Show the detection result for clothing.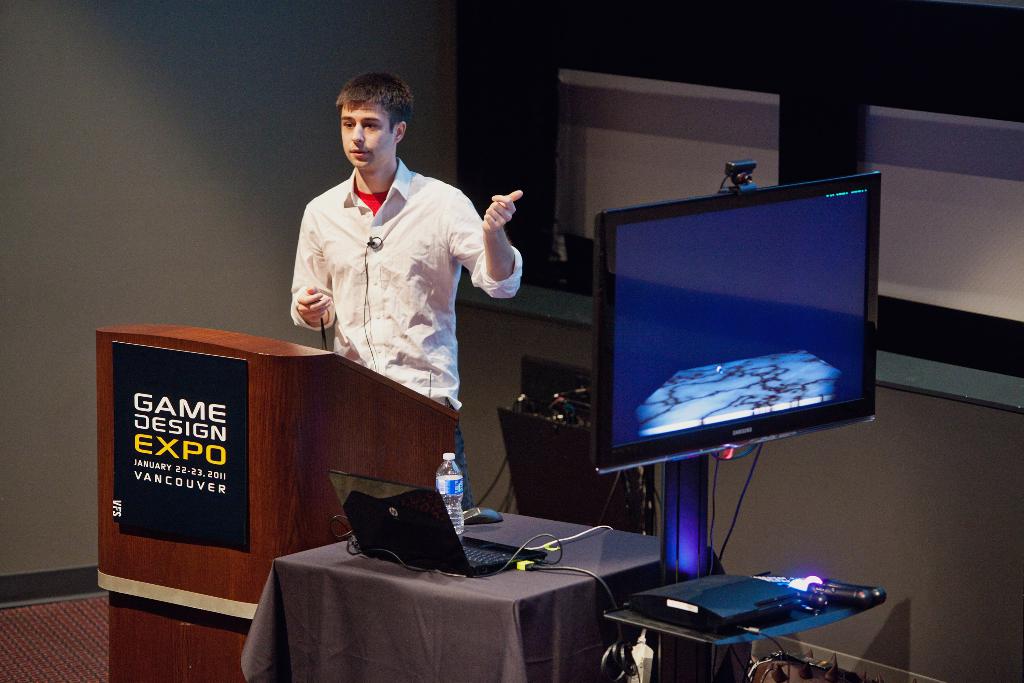
crop(256, 148, 497, 506).
